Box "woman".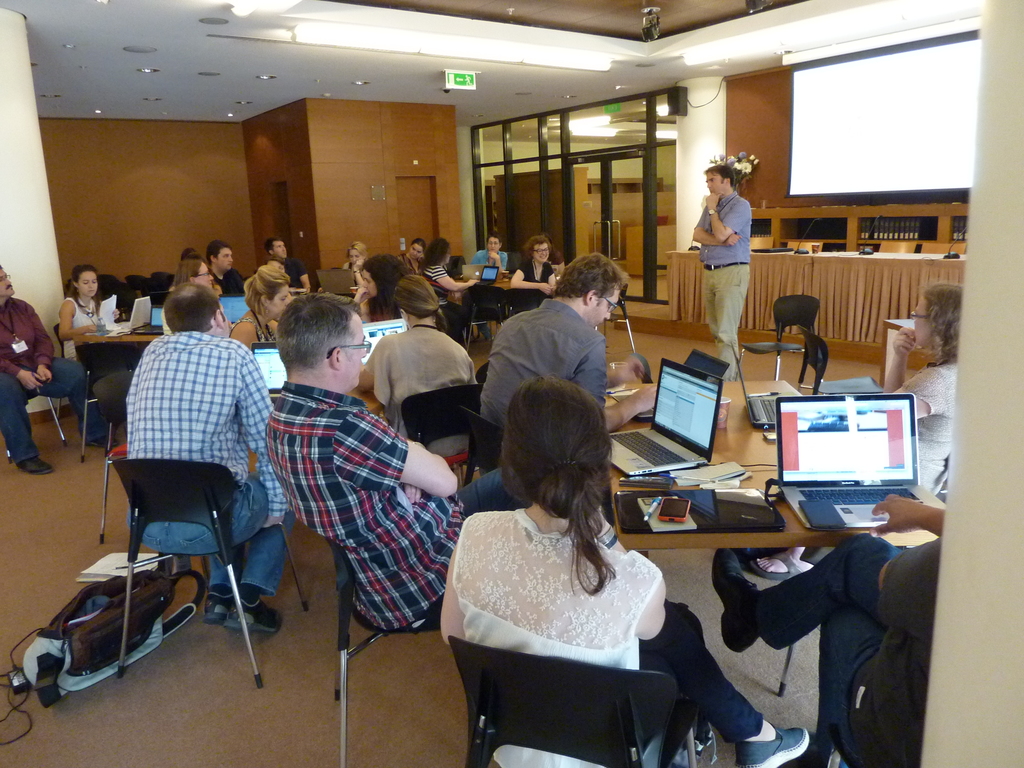
pyautogui.locateOnScreen(366, 275, 477, 456).
